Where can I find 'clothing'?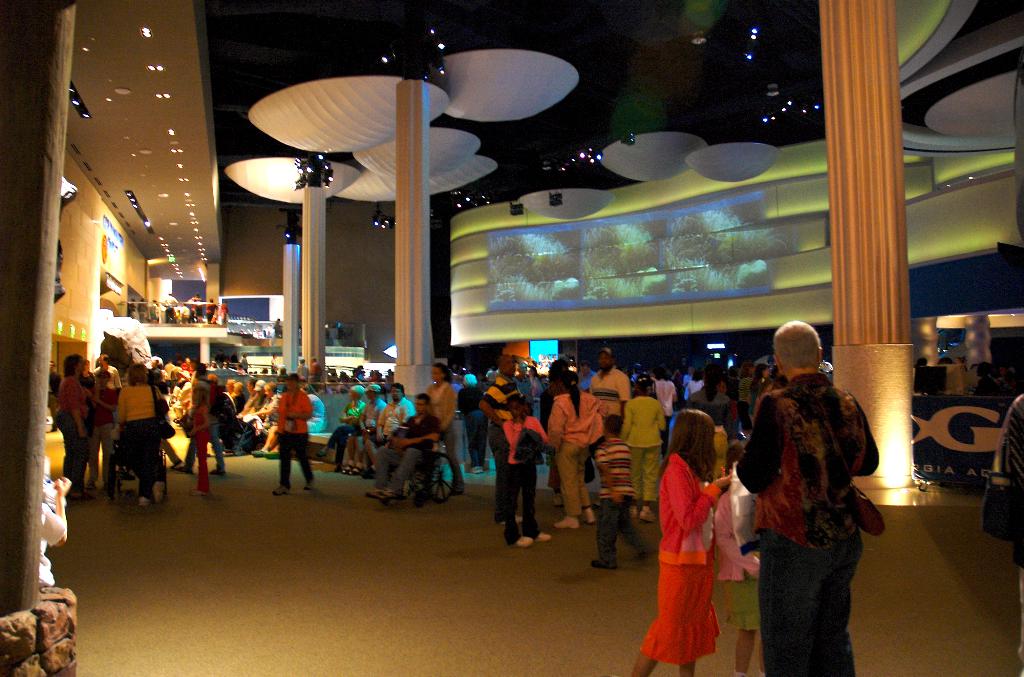
You can find it at crop(655, 468, 730, 648).
